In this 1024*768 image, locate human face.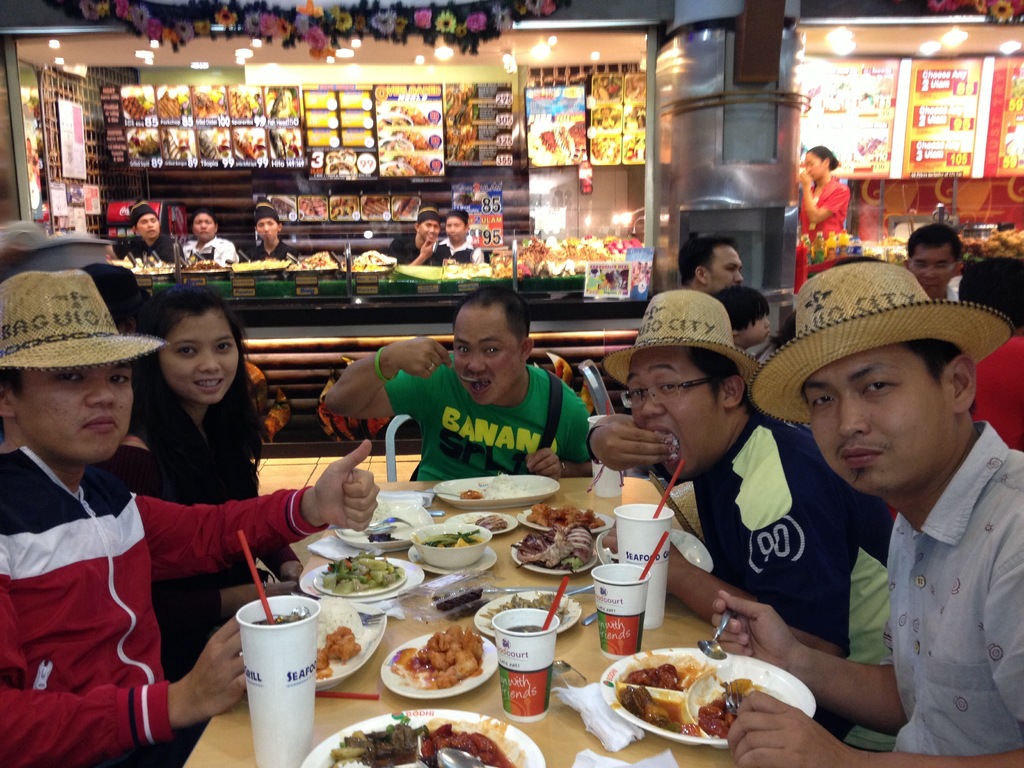
Bounding box: region(20, 362, 136, 465).
